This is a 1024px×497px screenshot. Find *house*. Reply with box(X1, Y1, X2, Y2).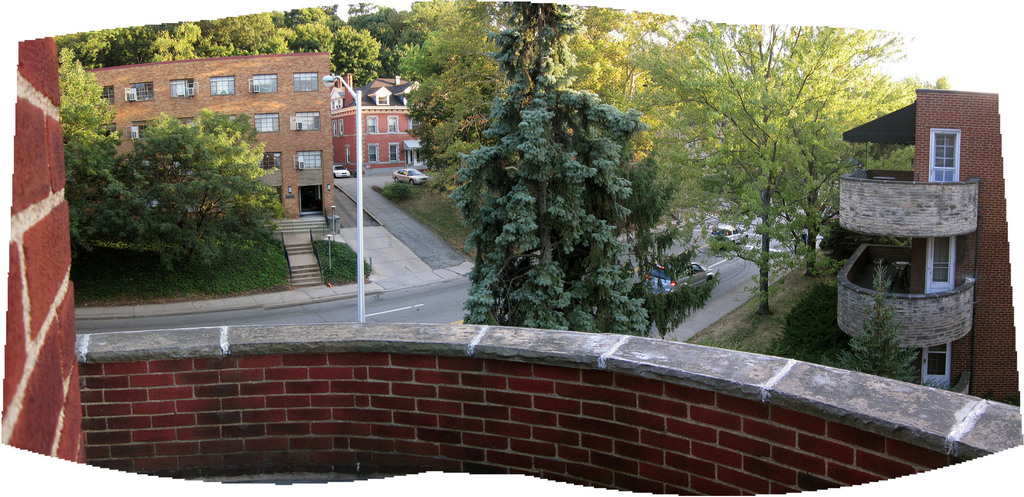
box(838, 93, 1014, 399).
